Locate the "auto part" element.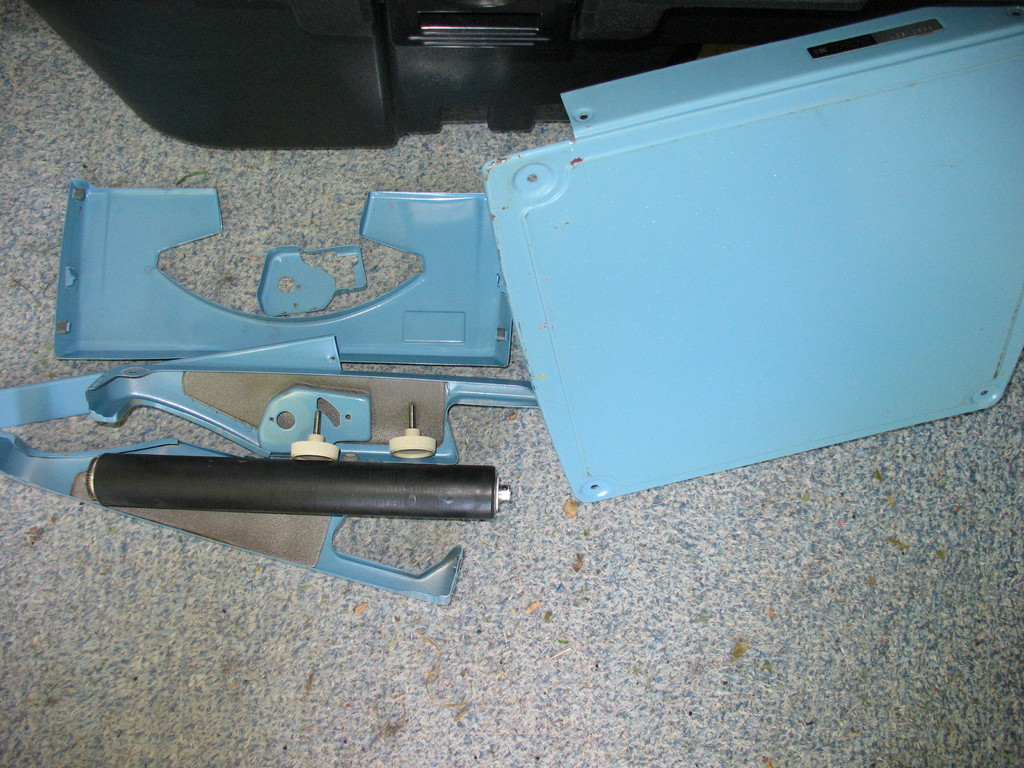
Element bbox: x1=0, y1=433, x2=466, y2=605.
